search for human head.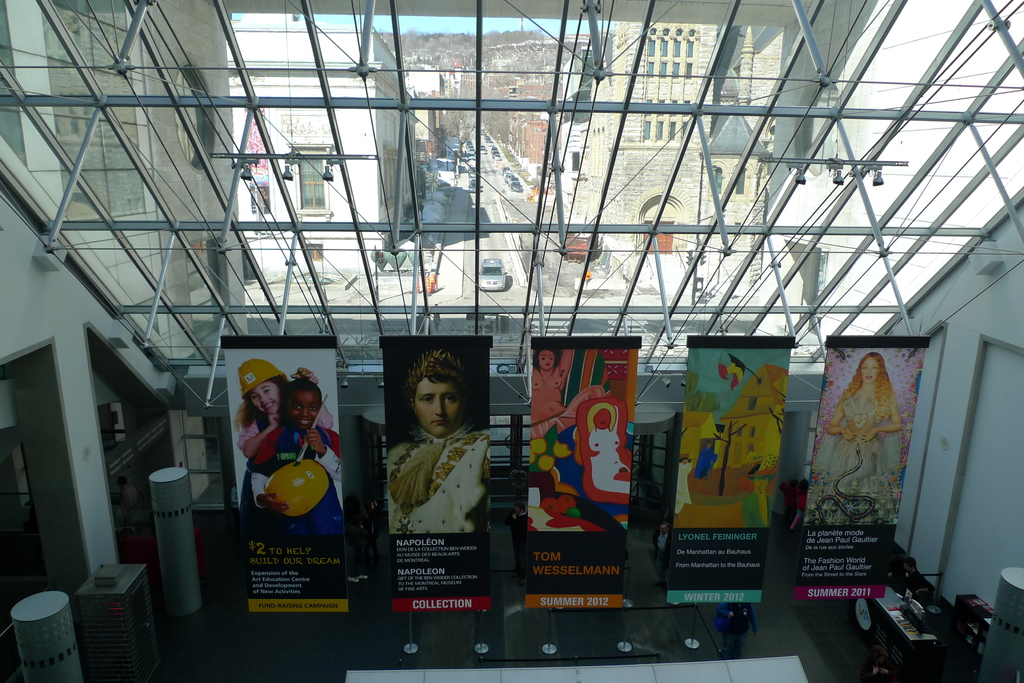
Found at [left=860, top=355, right=886, bottom=385].
